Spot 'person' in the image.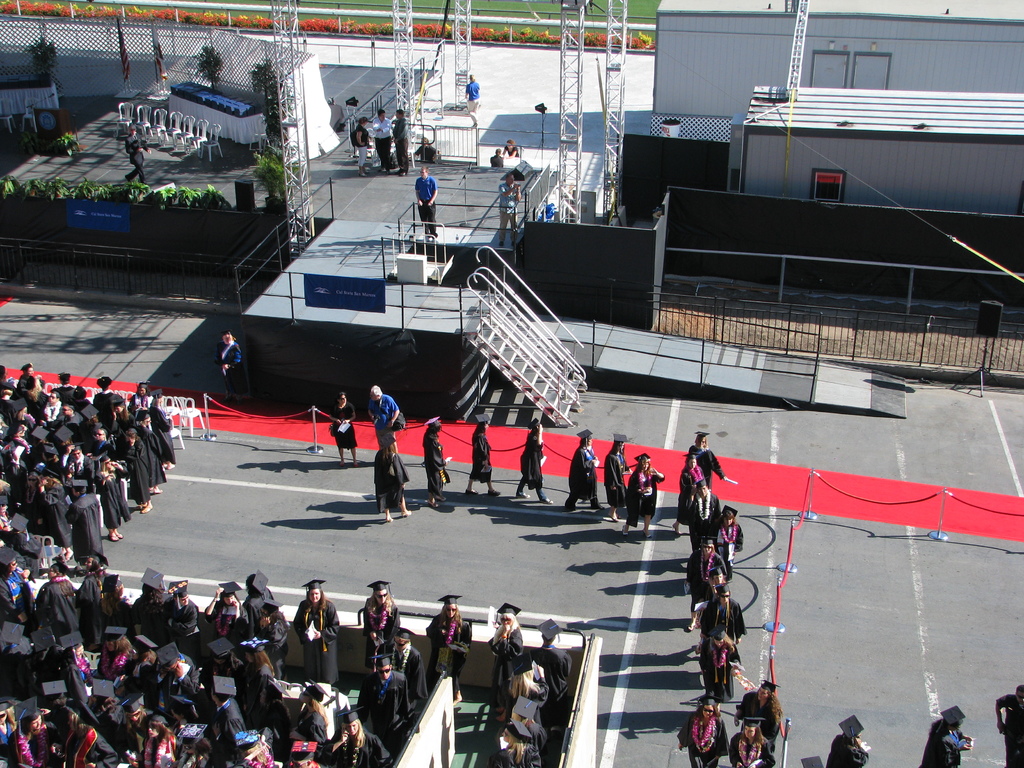
'person' found at [332, 392, 356, 465].
